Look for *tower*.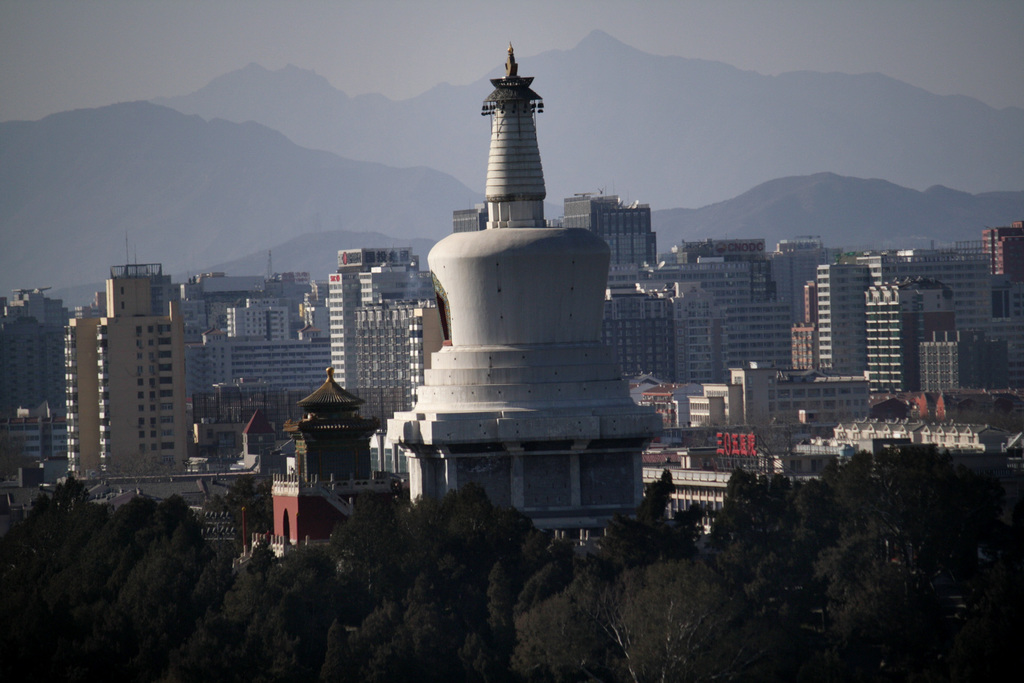
Found: Rect(358, 268, 422, 427).
